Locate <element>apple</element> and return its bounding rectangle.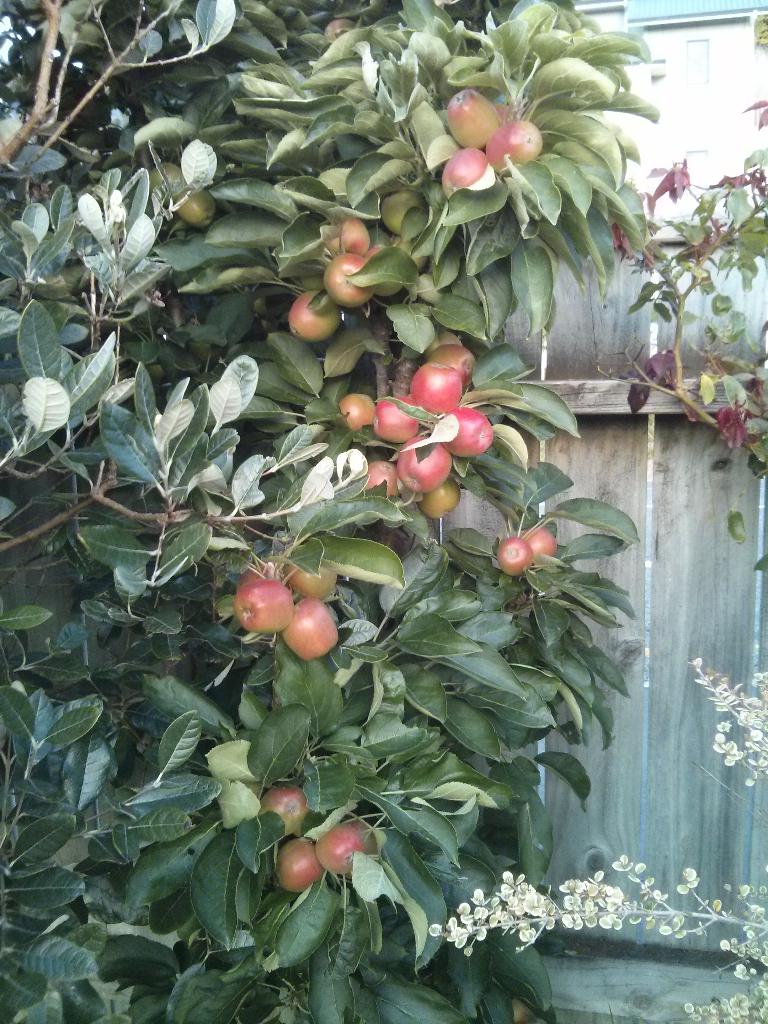
{"left": 282, "top": 552, "right": 343, "bottom": 601}.
